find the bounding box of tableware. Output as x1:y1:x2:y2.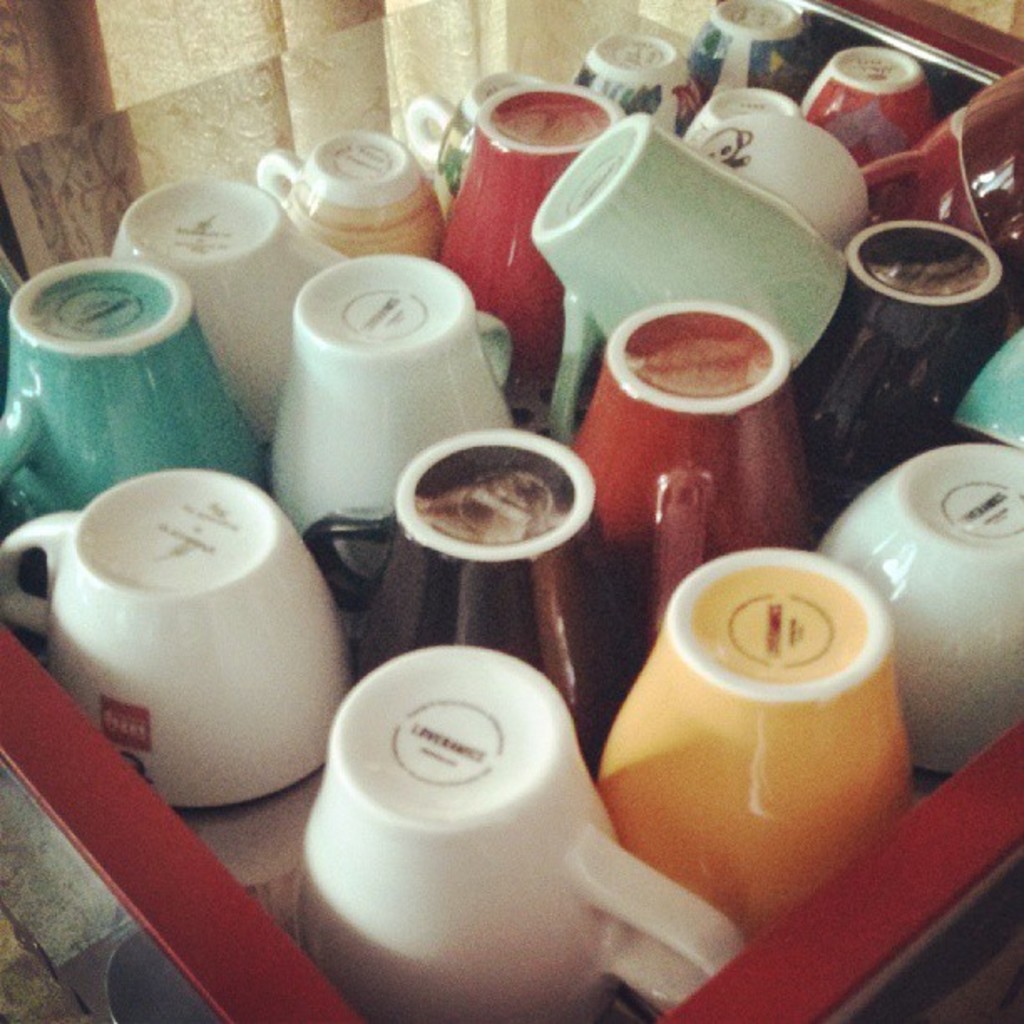
437:89:629:402.
